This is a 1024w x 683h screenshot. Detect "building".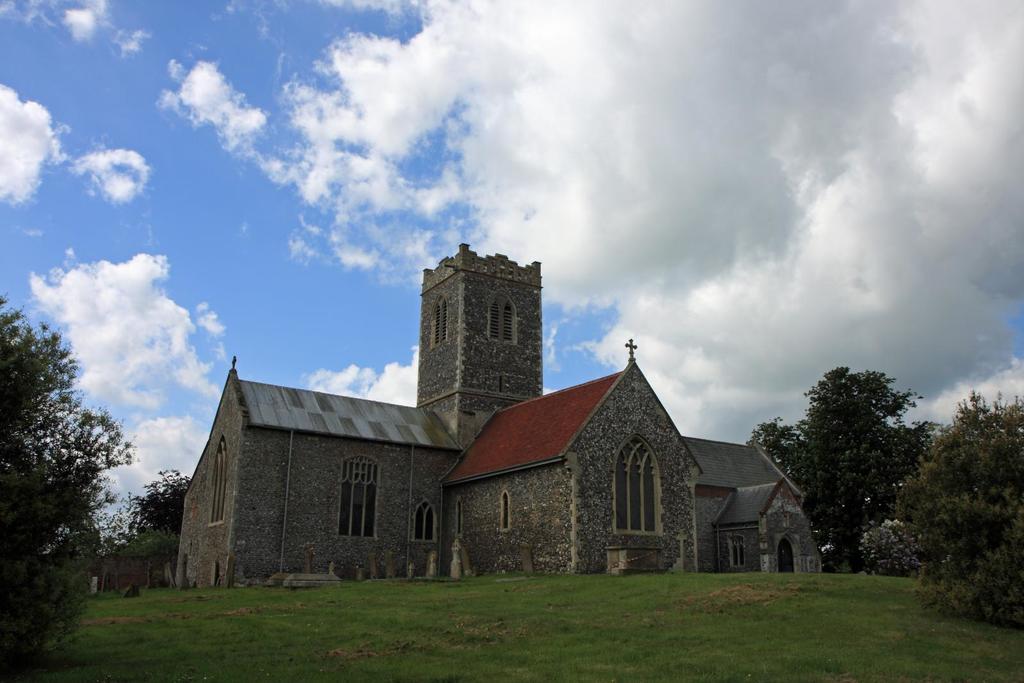
175/244/820/583.
